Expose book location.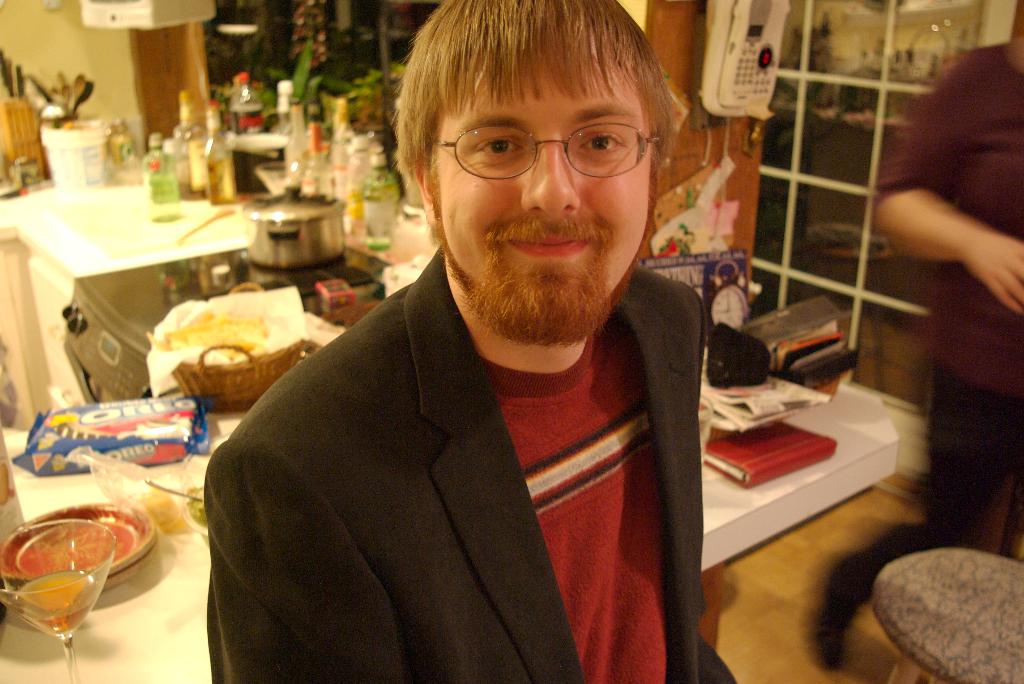
Exposed at 696, 415, 833, 487.
